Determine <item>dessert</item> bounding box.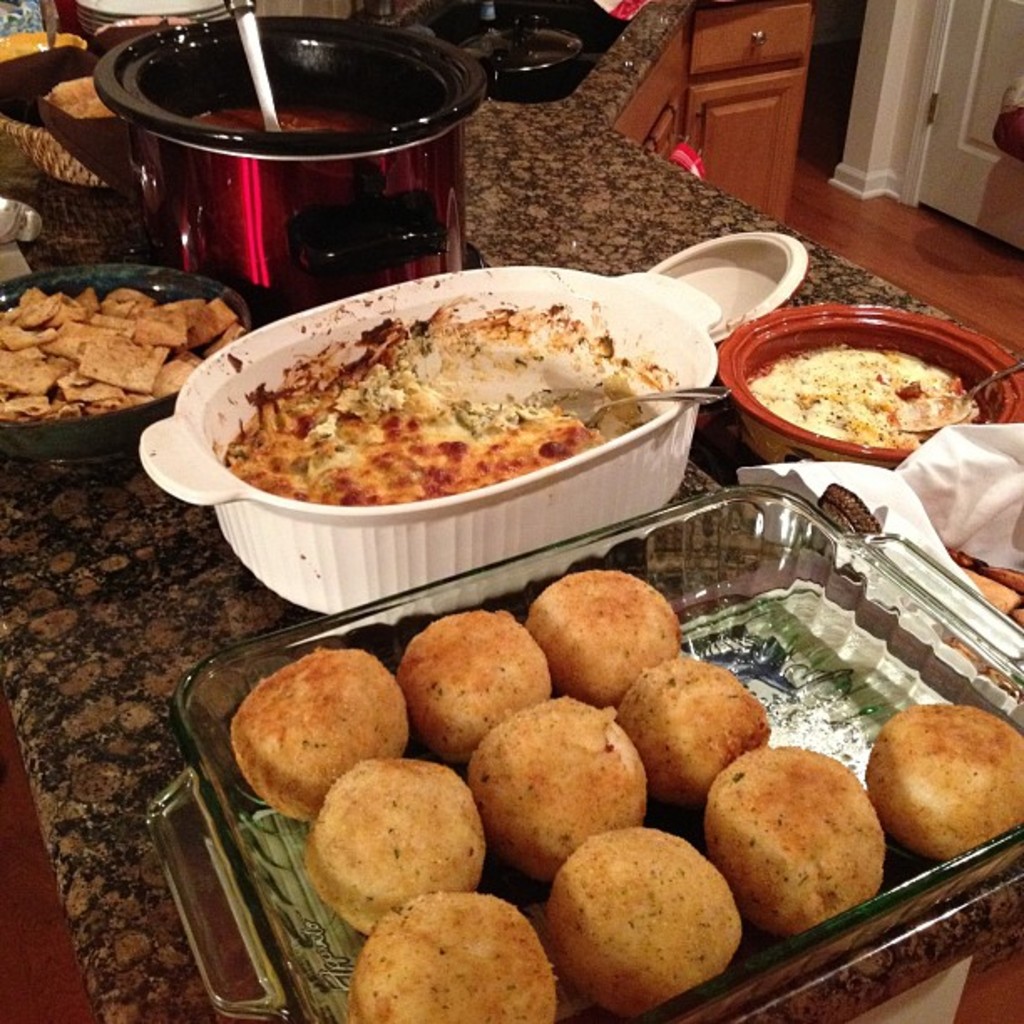
Determined: crop(539, 827, 743, 1001).
